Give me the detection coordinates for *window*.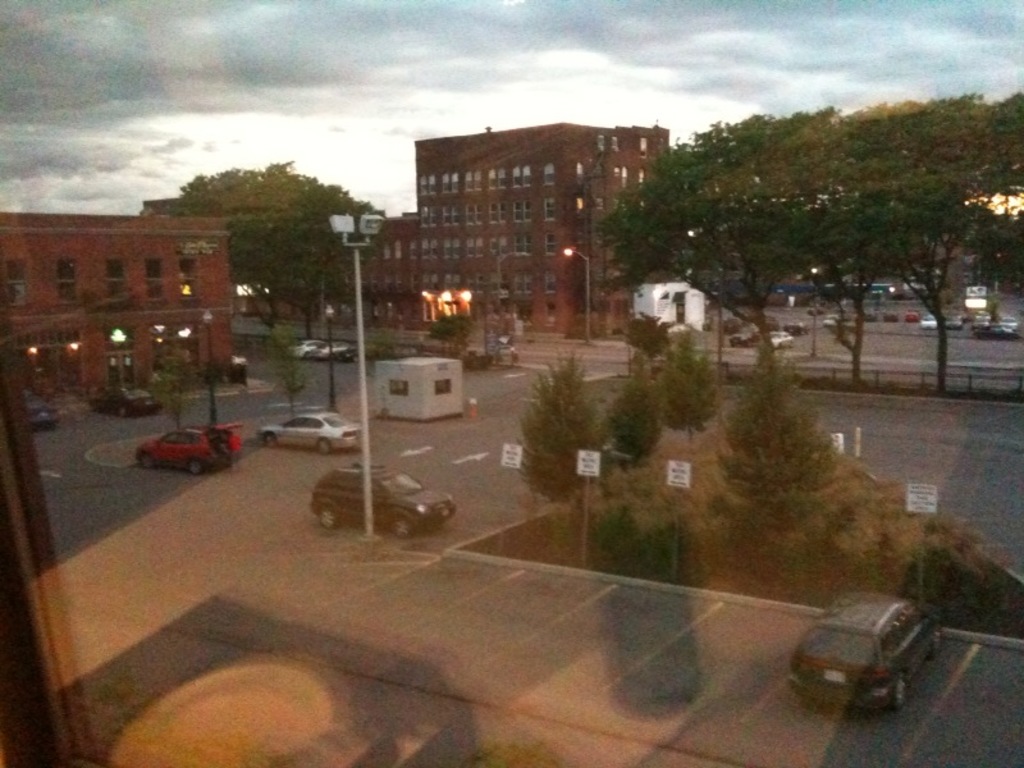
left=448, top=273, right=466, bottom=292.
